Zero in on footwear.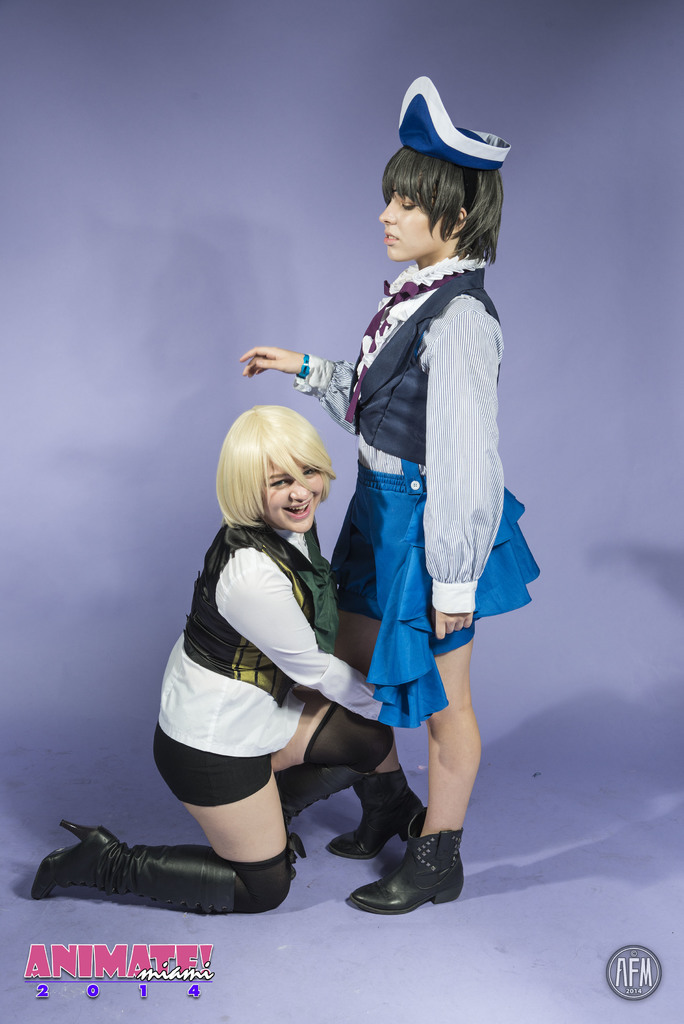
Zeroed in: box=[332, 829, 468, 920].
